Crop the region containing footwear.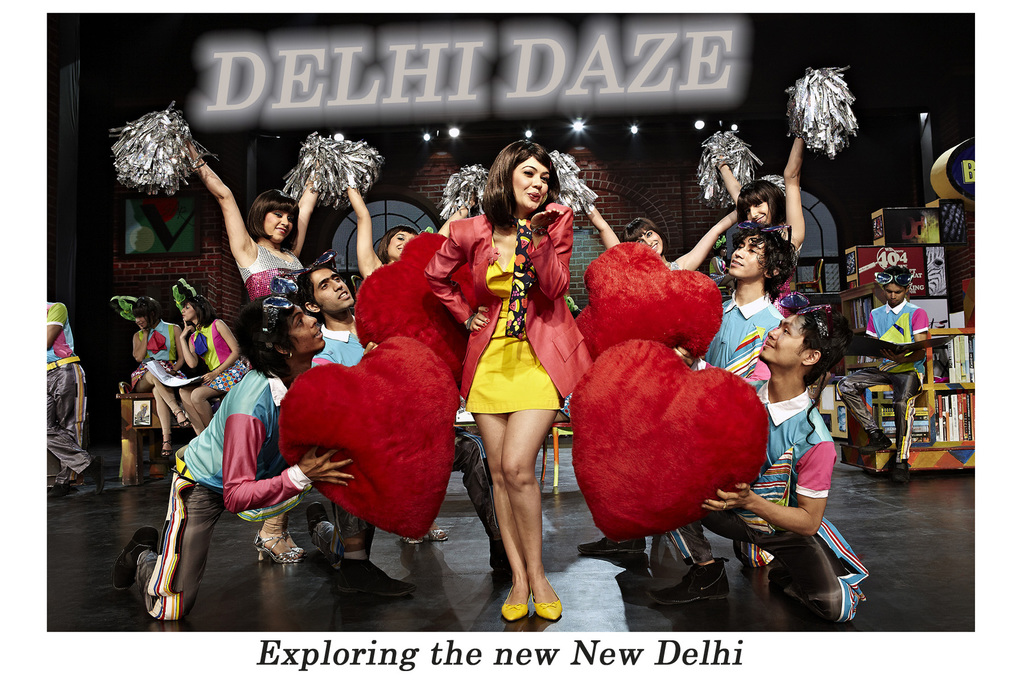
Crop region: crop(648, 554, 726, 607).
